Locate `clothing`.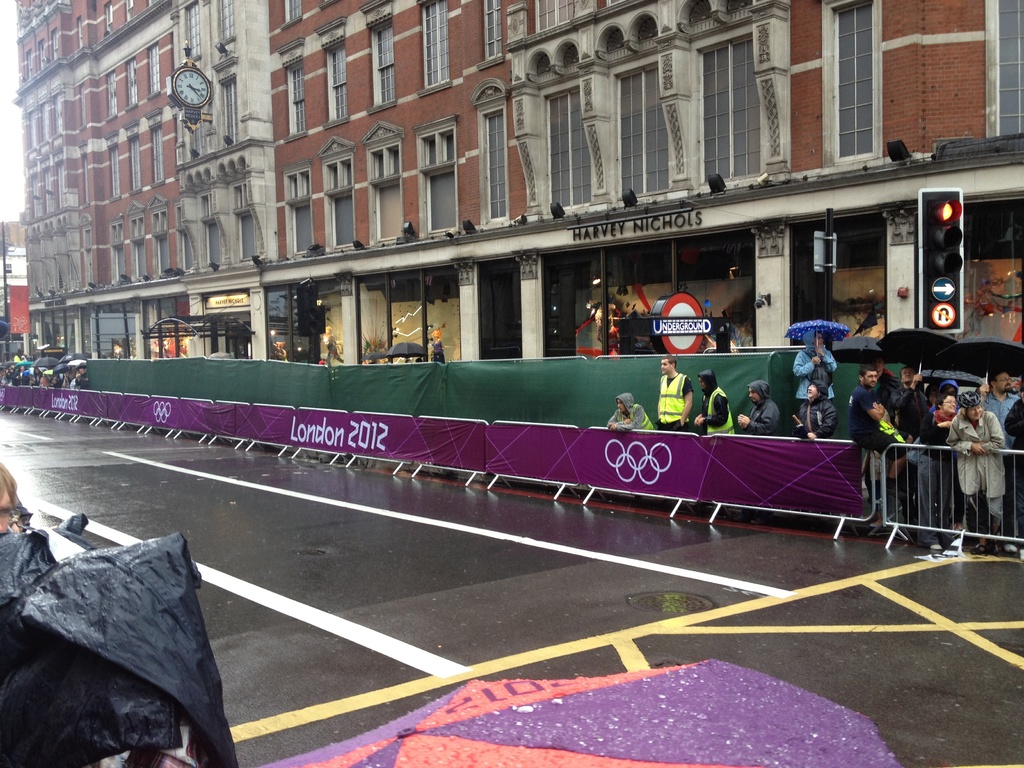
Bounding box: [x1=850, y1=378, x2=906, y2=460].
